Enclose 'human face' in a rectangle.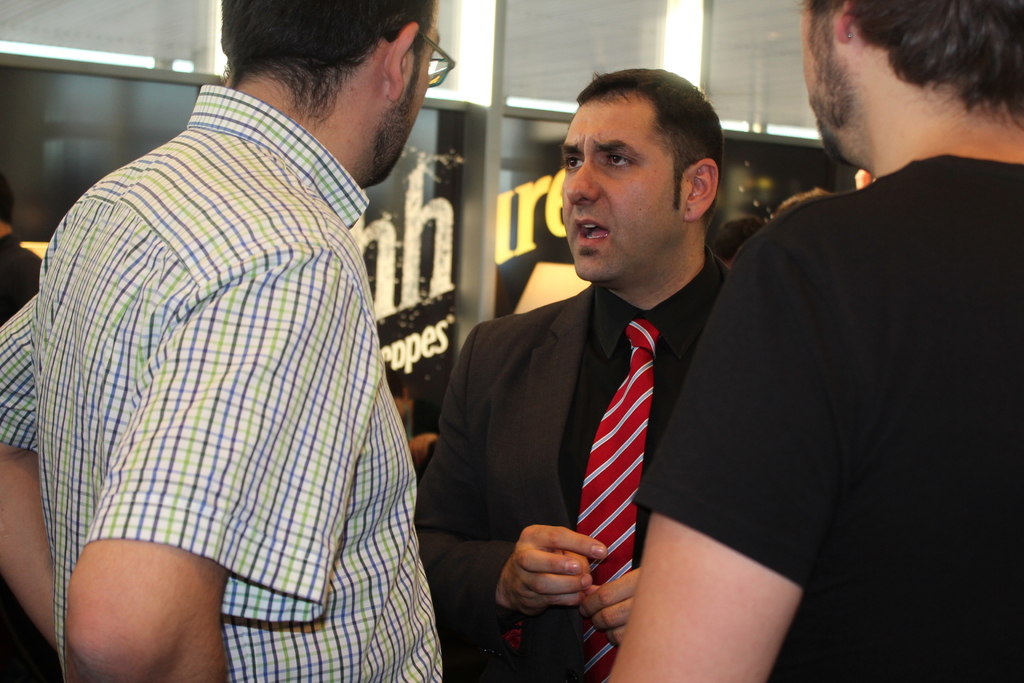
l=382, t=9, r=436, b=176.
